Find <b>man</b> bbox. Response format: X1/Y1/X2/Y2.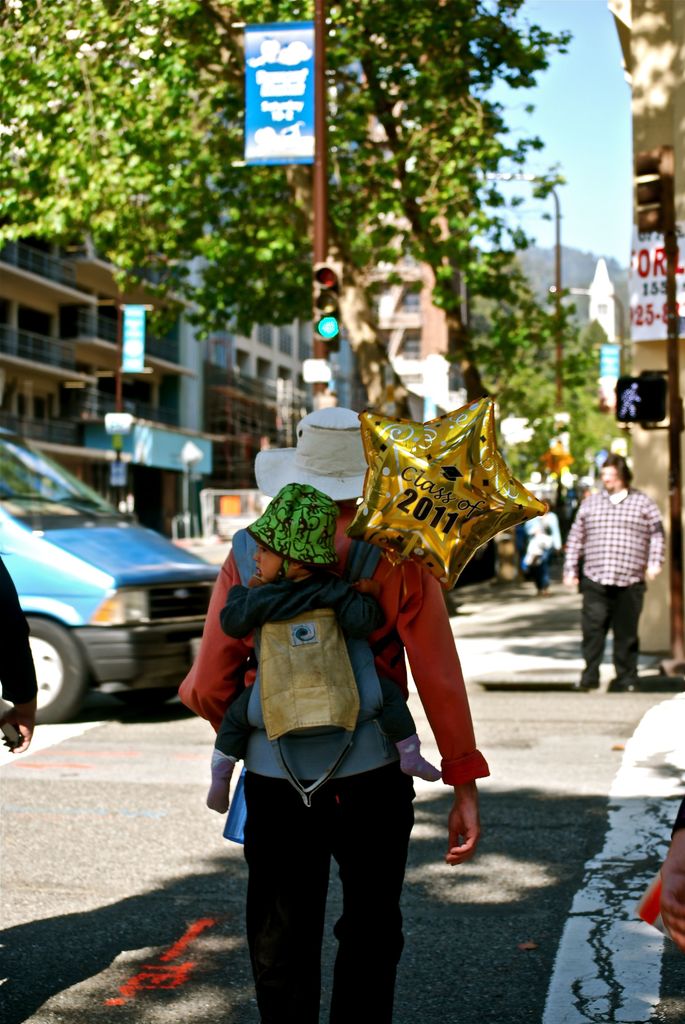
558/447/681/689.
